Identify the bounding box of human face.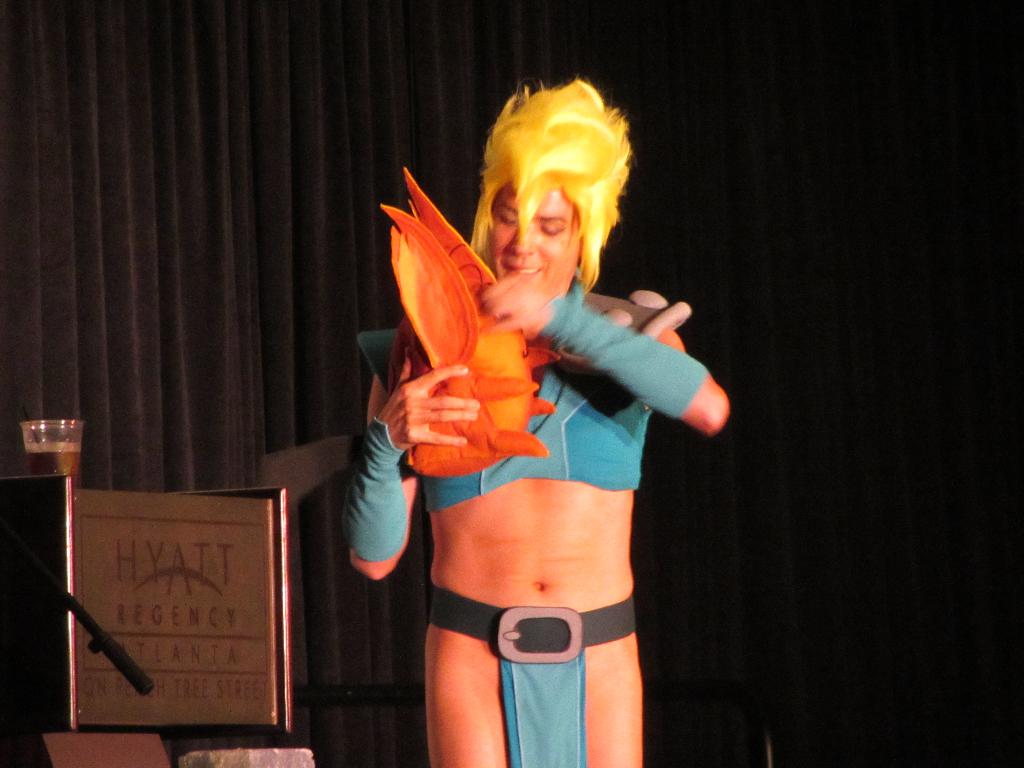
(484, 188, 579, 294).
